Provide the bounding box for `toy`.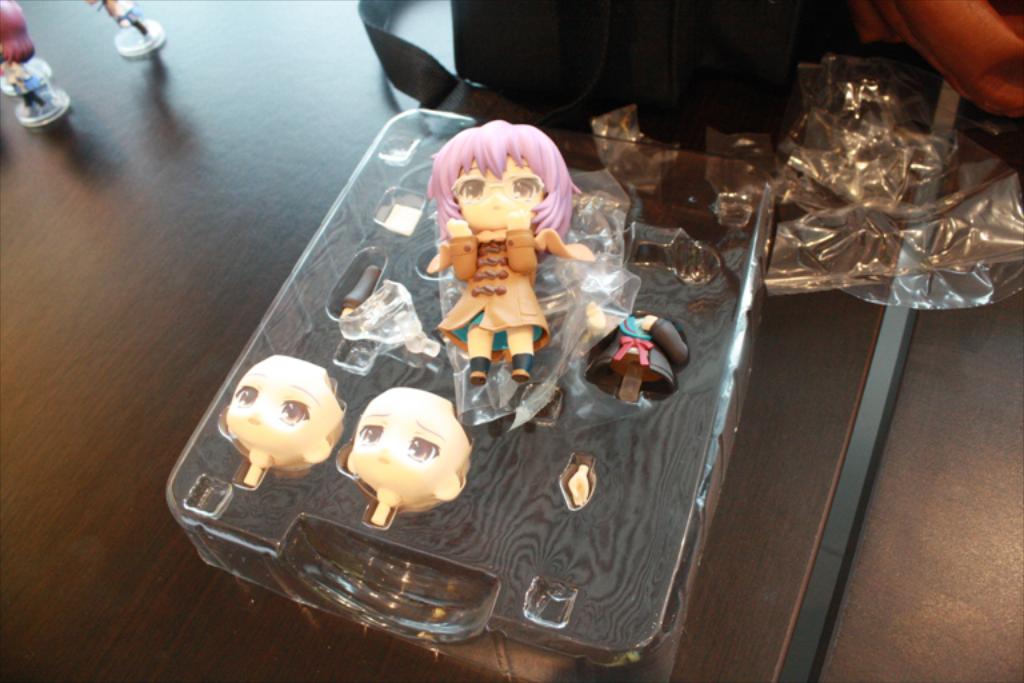
<region>593, 312, 677, 407</region>.
